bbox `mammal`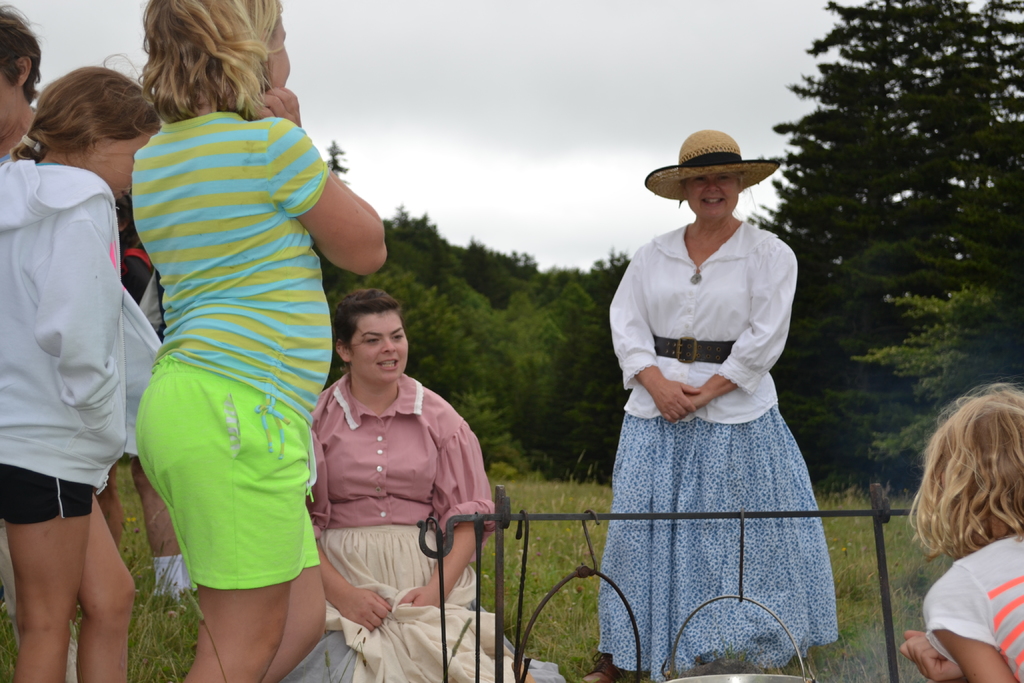
box=[0, 5, 45, 167]
